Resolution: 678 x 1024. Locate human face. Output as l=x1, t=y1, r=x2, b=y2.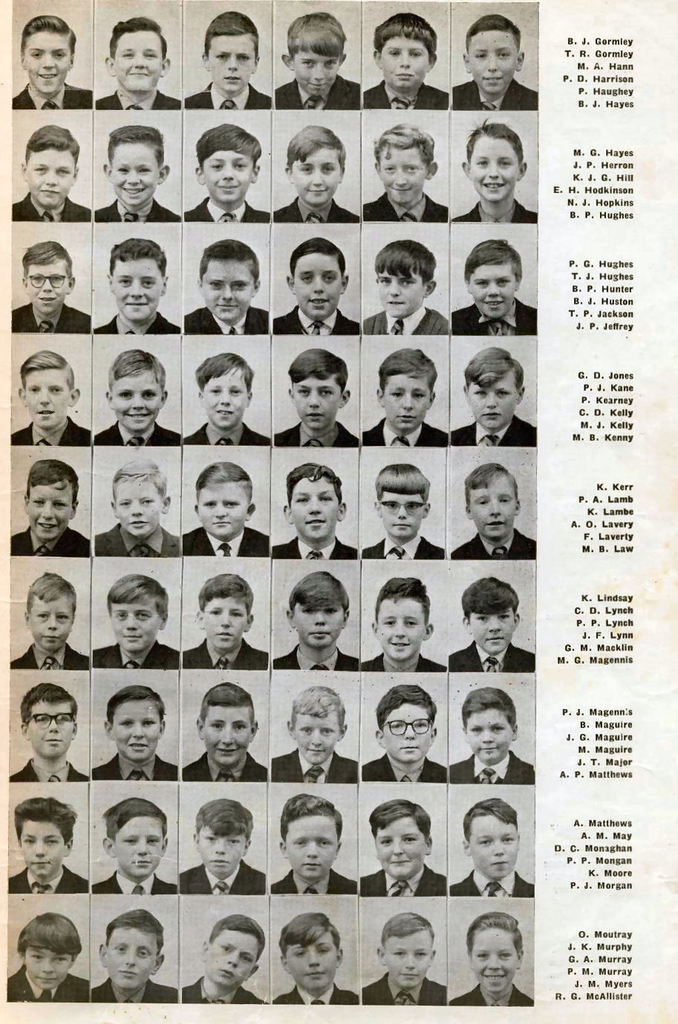
l=471, t=139, r=520, b=202.
